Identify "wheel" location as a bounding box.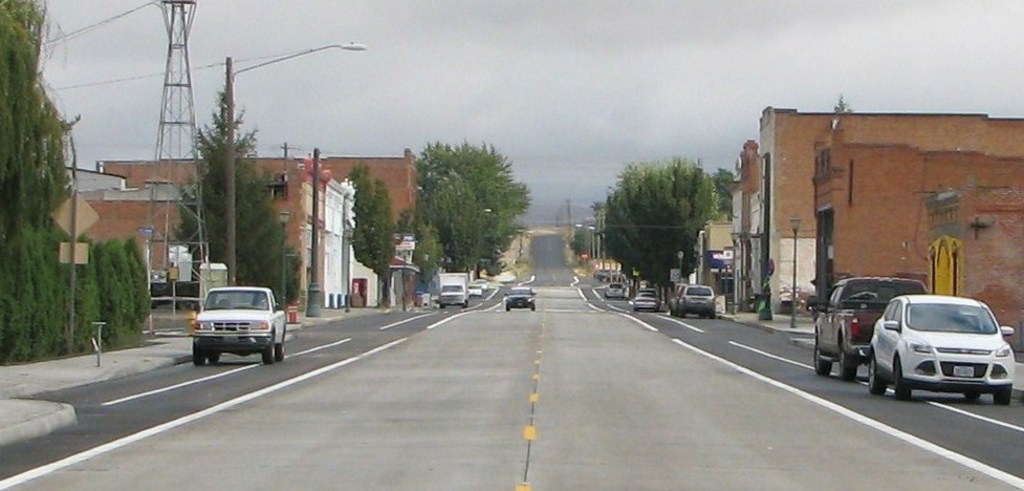
[x1=837, y1=348, x2=857, y2=383].
